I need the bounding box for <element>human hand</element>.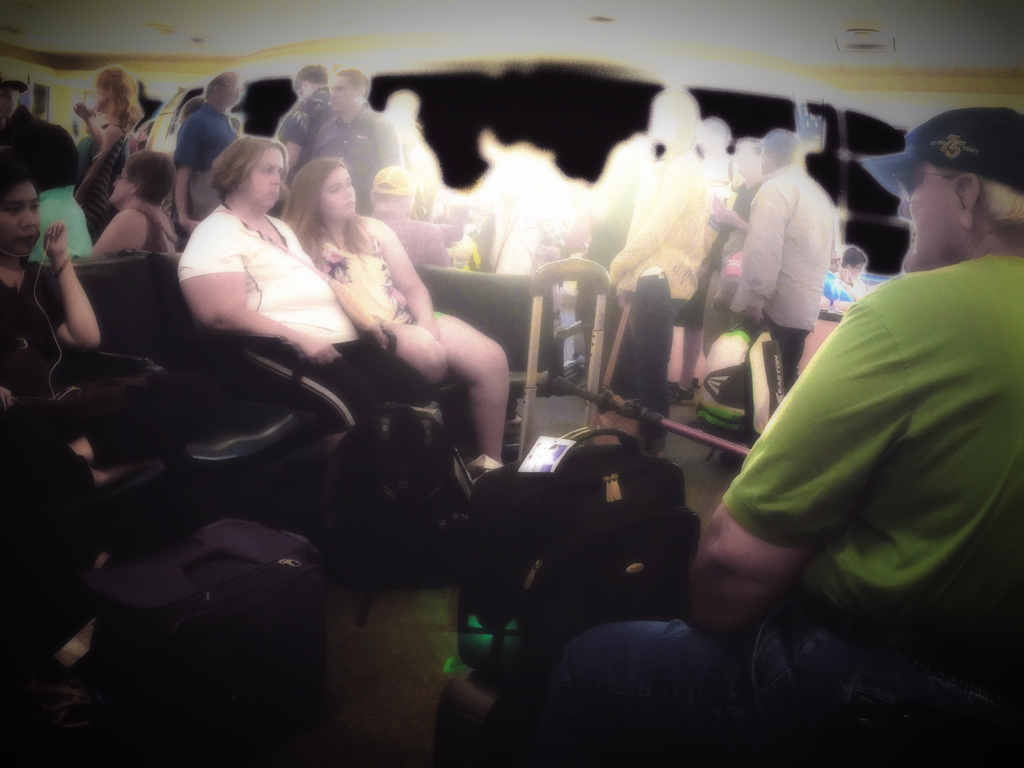
Here it is: x1=316, y1=339, x2=338, y2=365.
